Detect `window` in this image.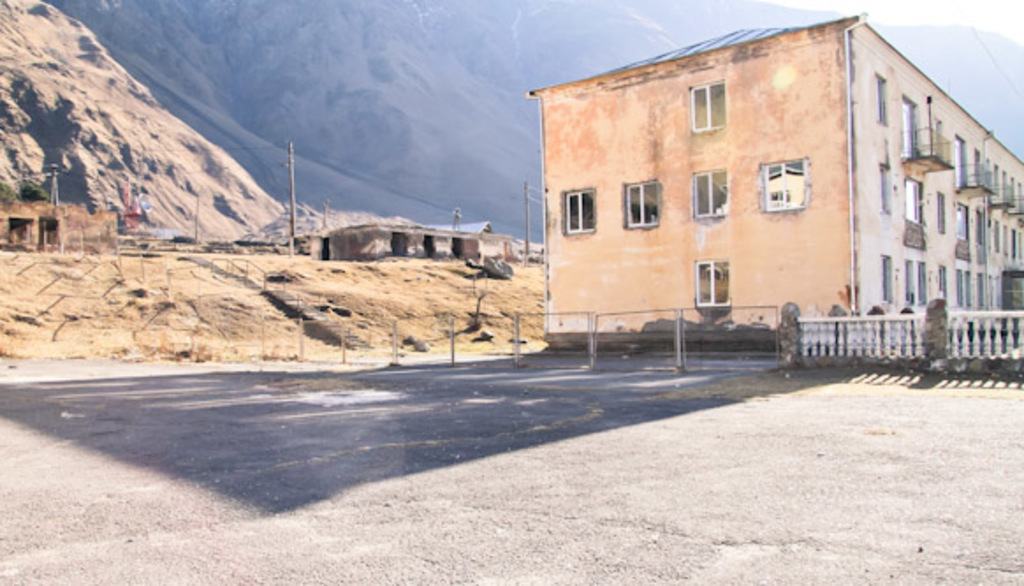
Detection: x1=874, y1=69, x2=889, y2=125.
